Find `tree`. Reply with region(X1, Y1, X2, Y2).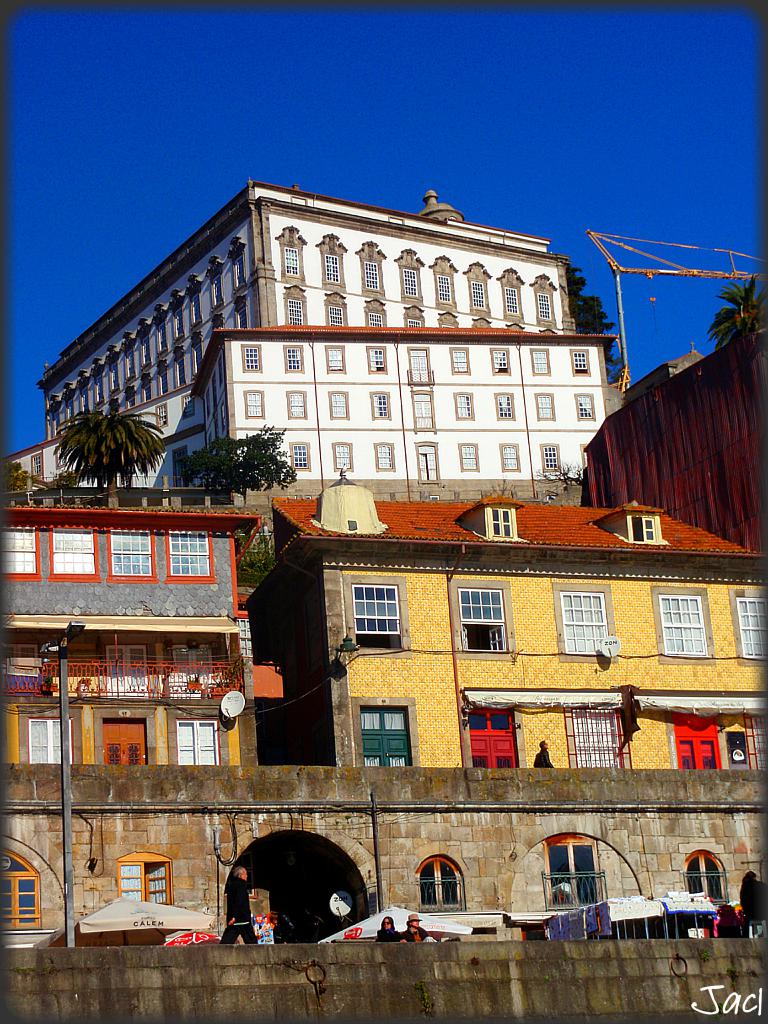
region(706, 273, 767, 352).
